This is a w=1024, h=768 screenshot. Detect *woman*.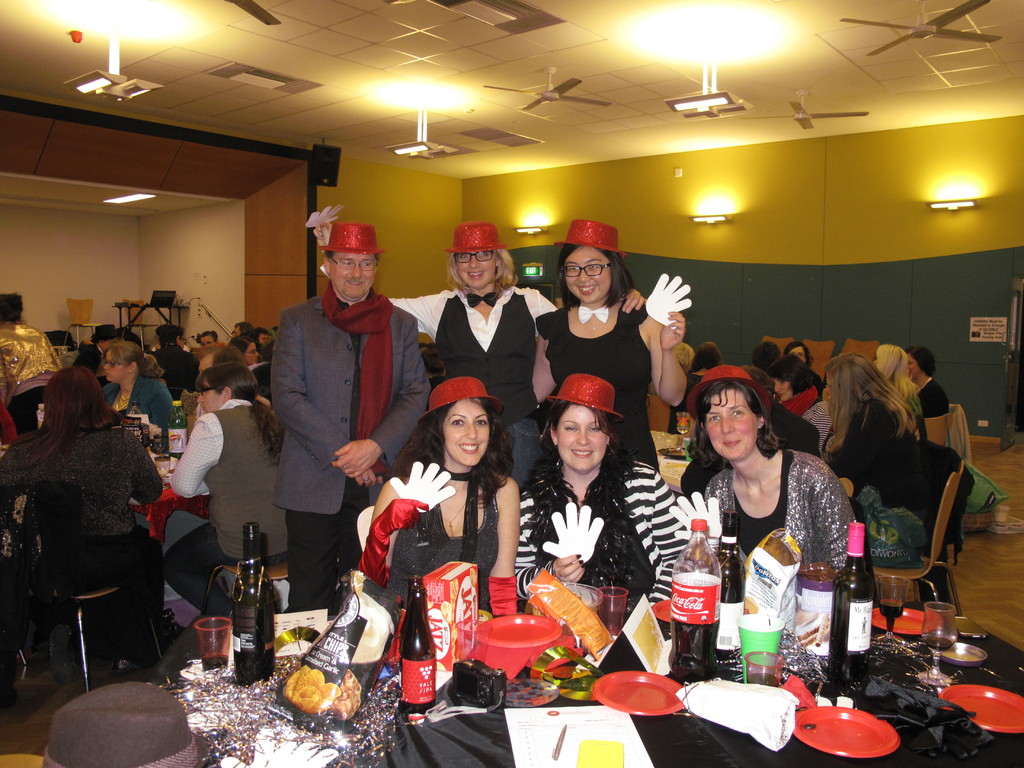
left=0, top=291, right=62, bottom=432.
